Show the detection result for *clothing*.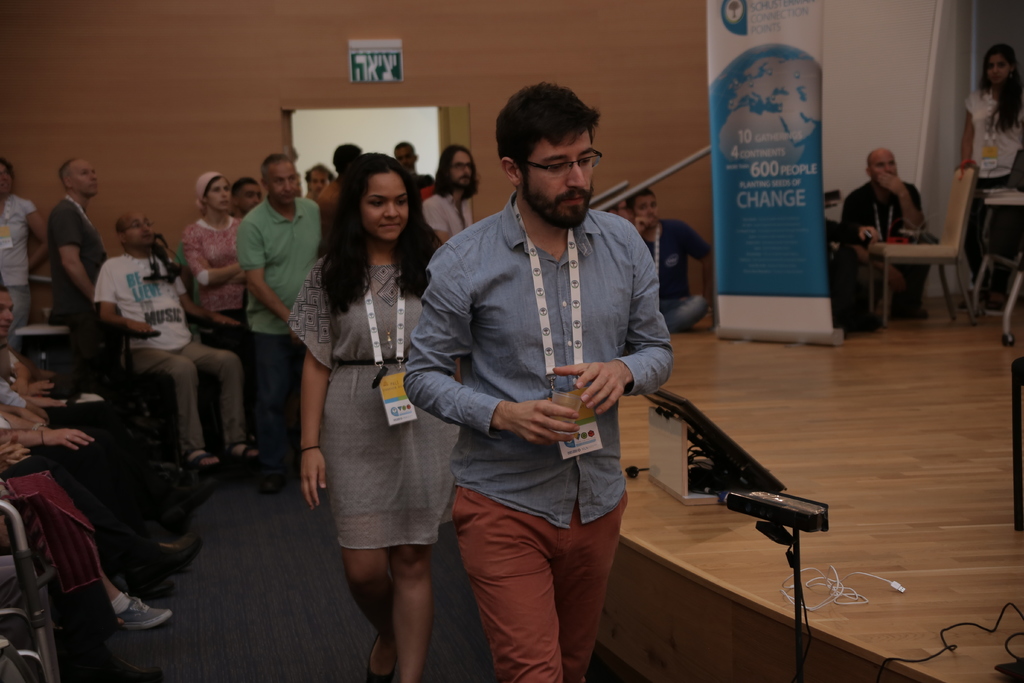
bbox(177, 239, 204, 308).
